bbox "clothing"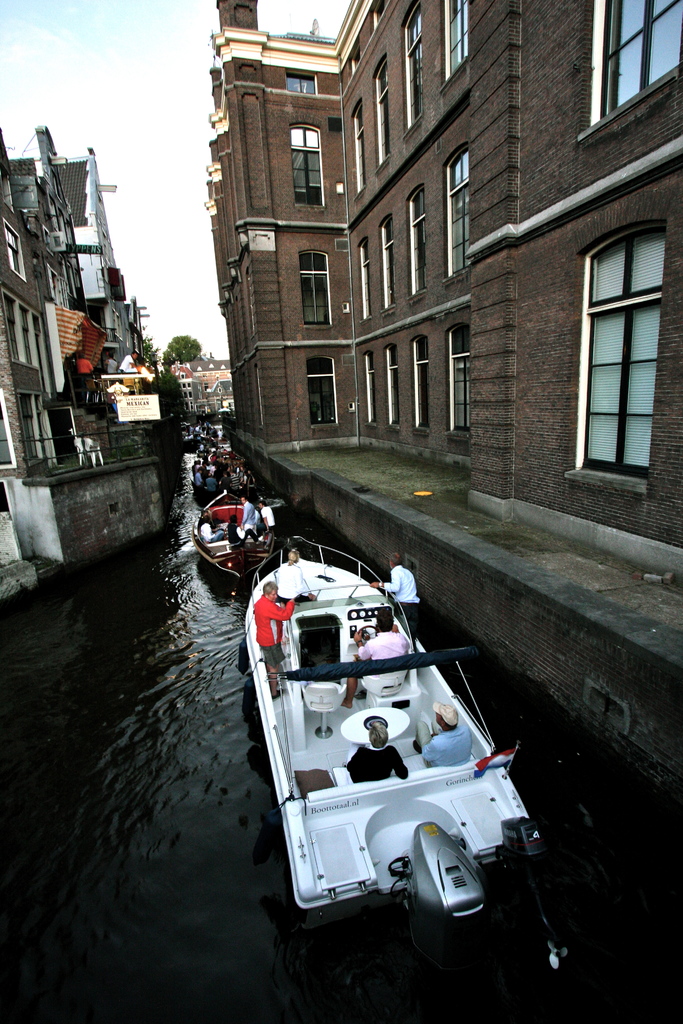
box=[344, 735, 406, 780]
